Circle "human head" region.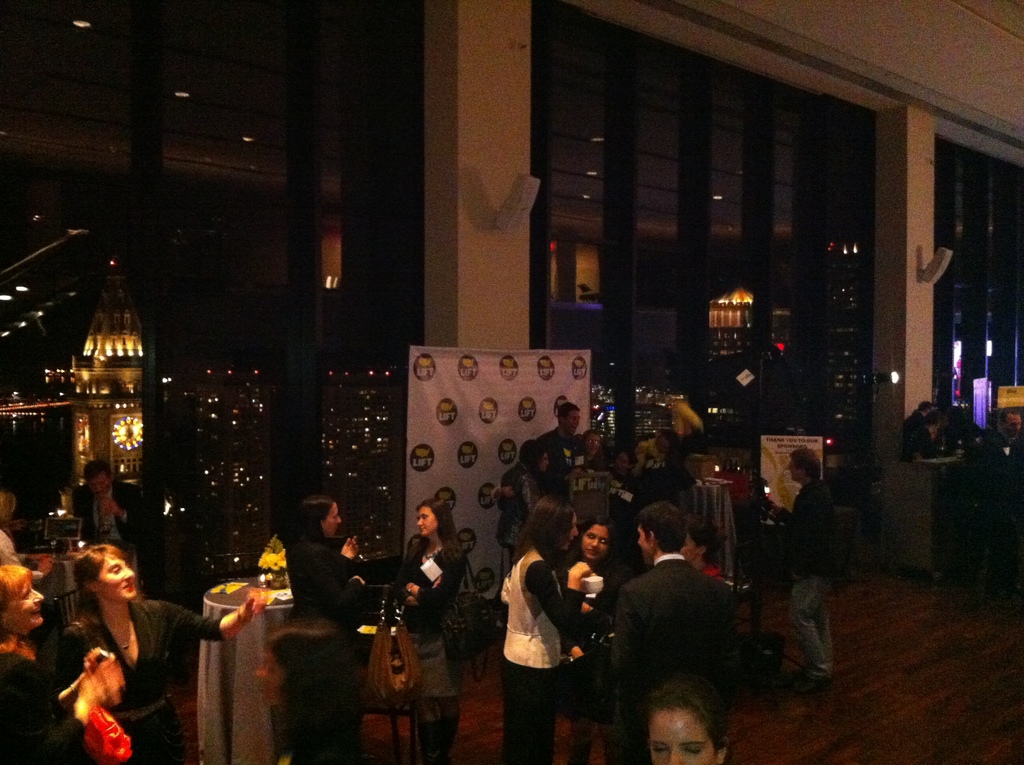
Region: rect(917, 399, 935, 417).
